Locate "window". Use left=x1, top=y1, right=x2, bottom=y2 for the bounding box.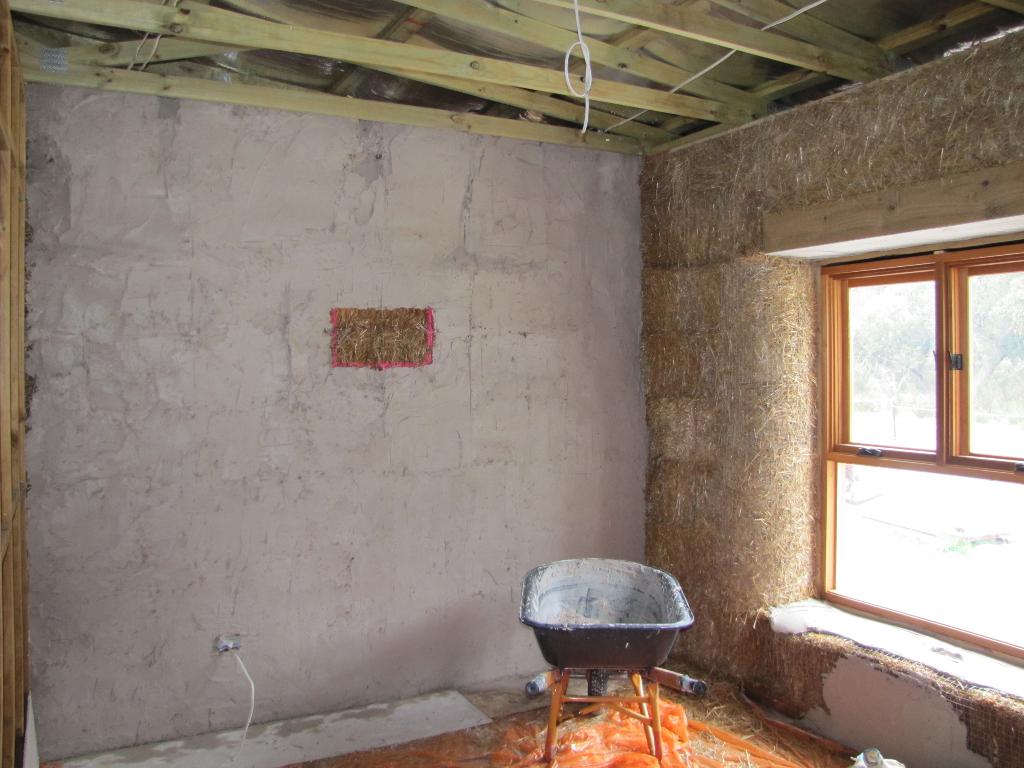
left=810, top=241, right=1023, bottom=673.
